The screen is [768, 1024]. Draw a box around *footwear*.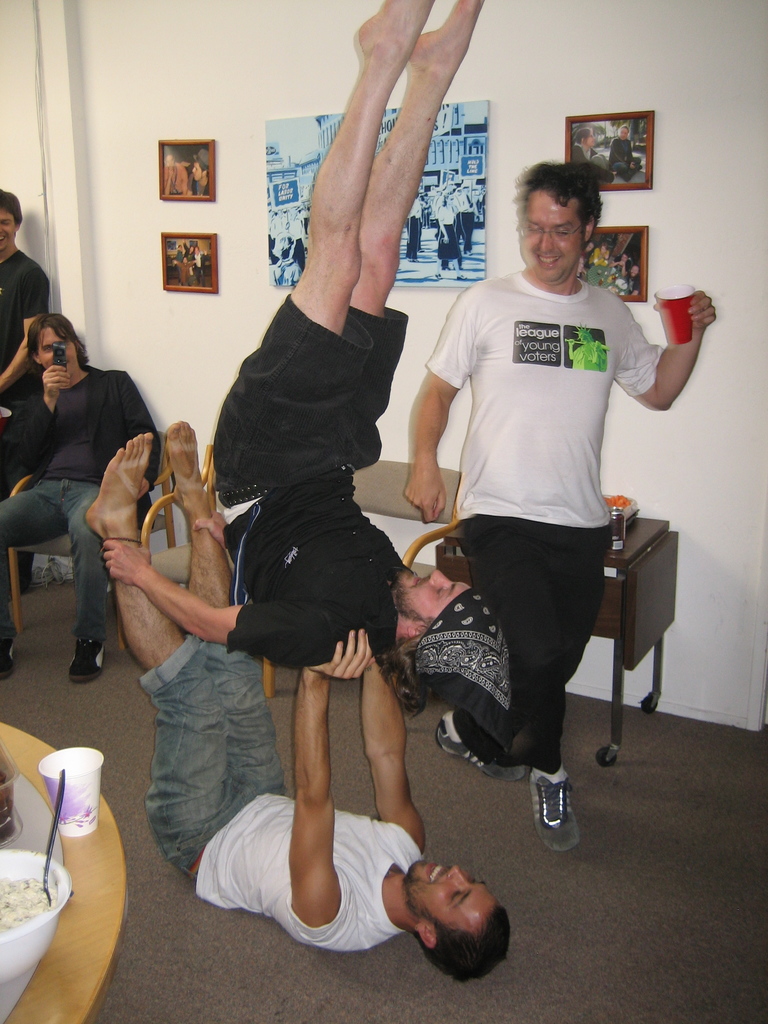
<box>435,706,515,776</box>.
